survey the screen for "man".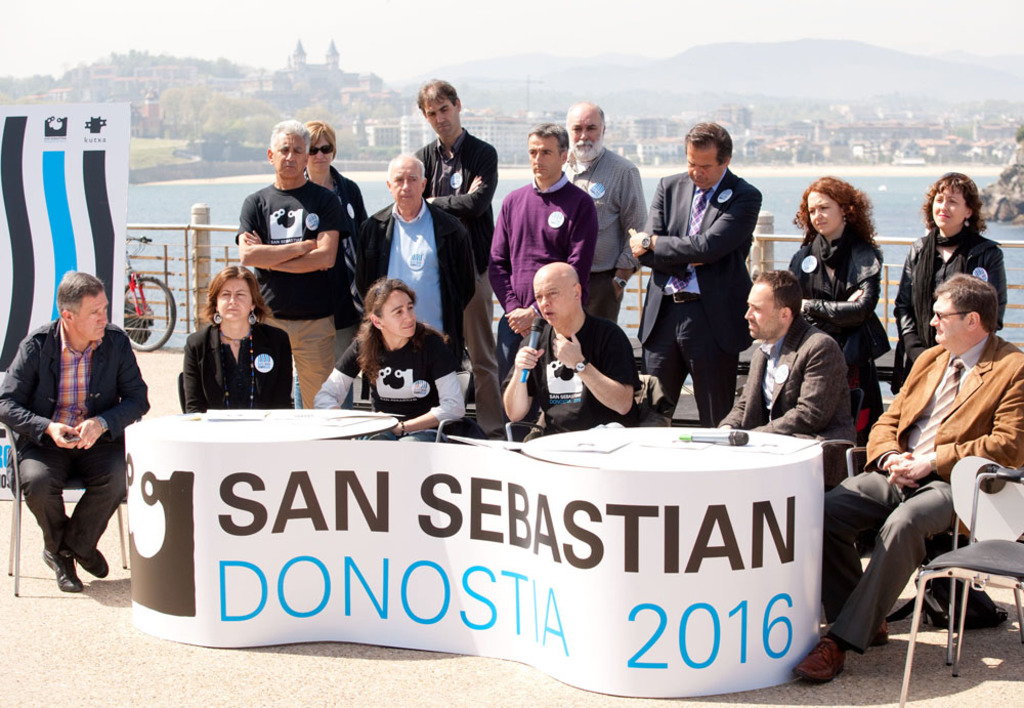
Survey found: <bbox>495, 254, 640, 441</bbox>.
